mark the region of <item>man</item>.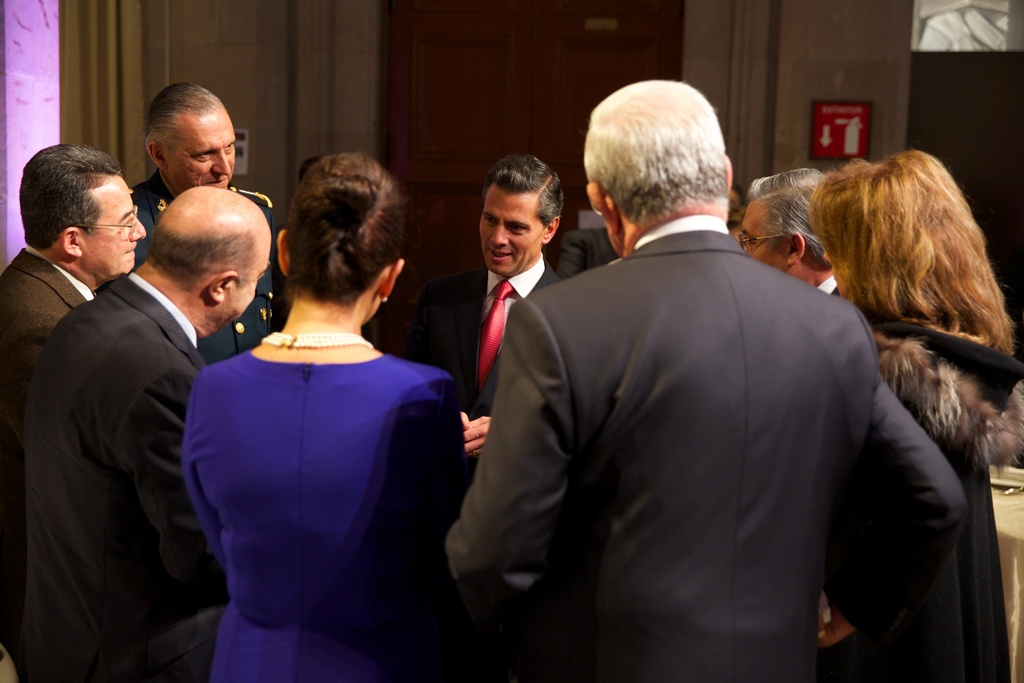
Region: {"x1": 0, "y1": 142, "x2": 147, "y2": 682}.
